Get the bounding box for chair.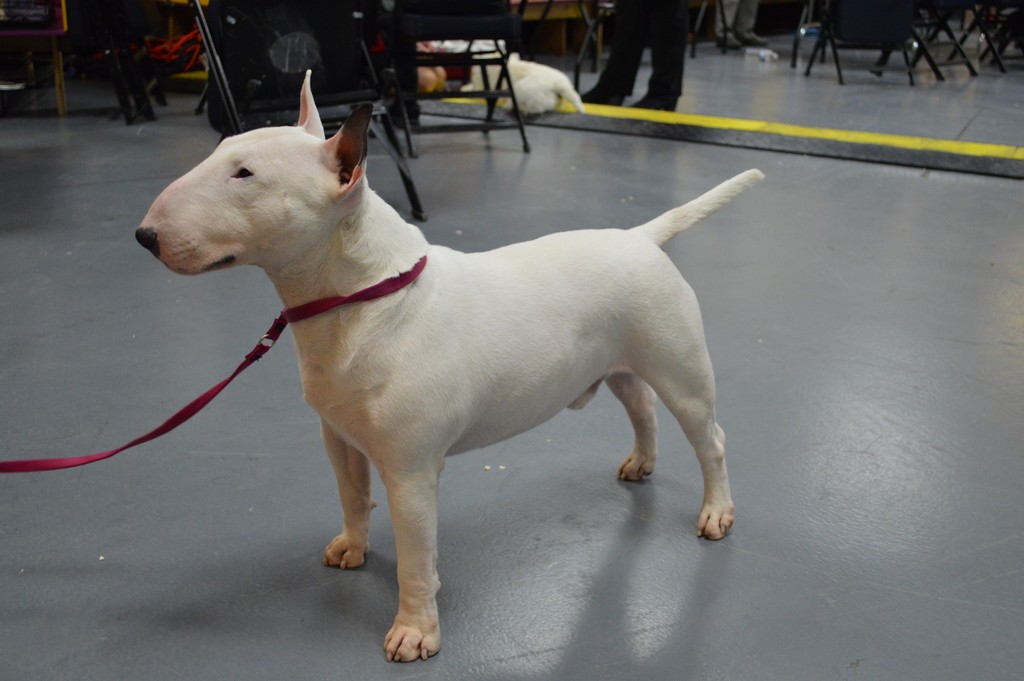
189, 0, 427, 221.
